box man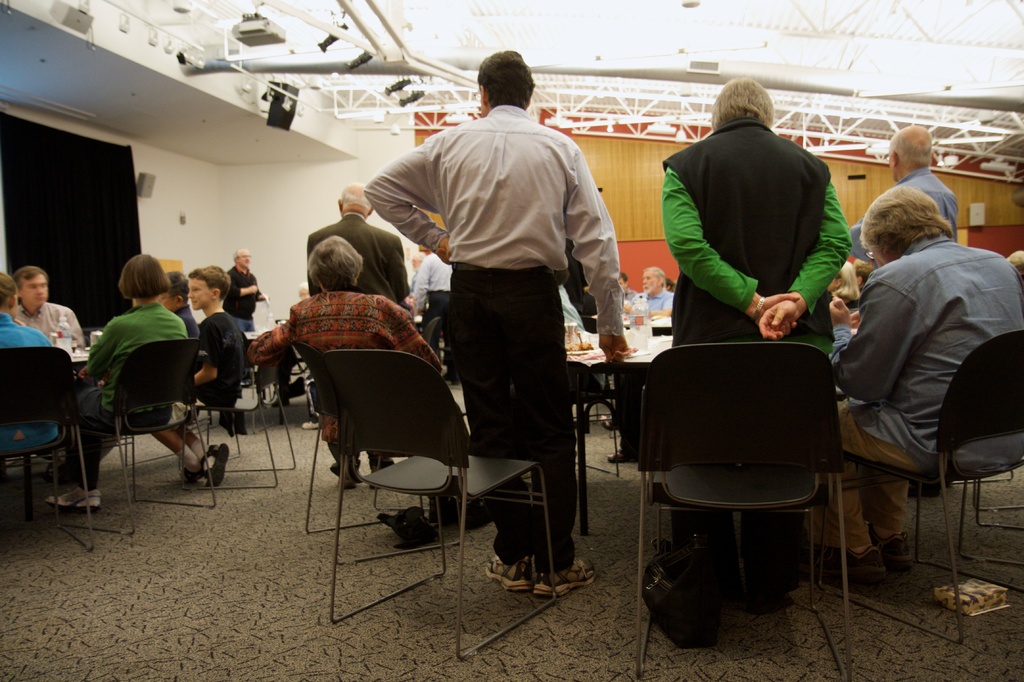
[left=614, top=266, right=679, bottom=462]
